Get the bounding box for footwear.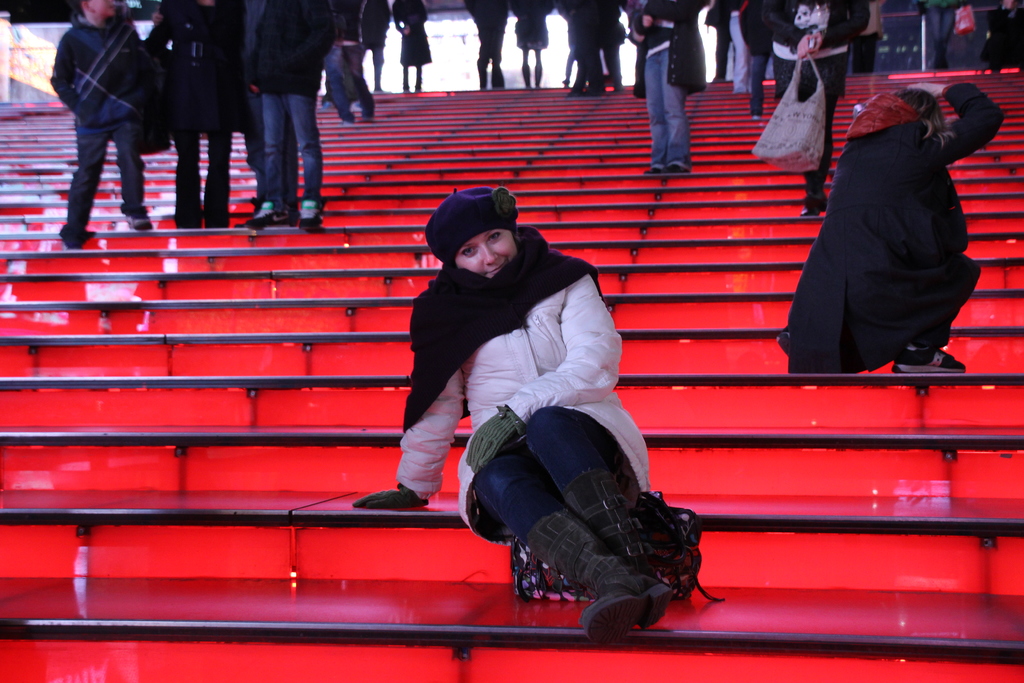
667, 160, 681, 172.
